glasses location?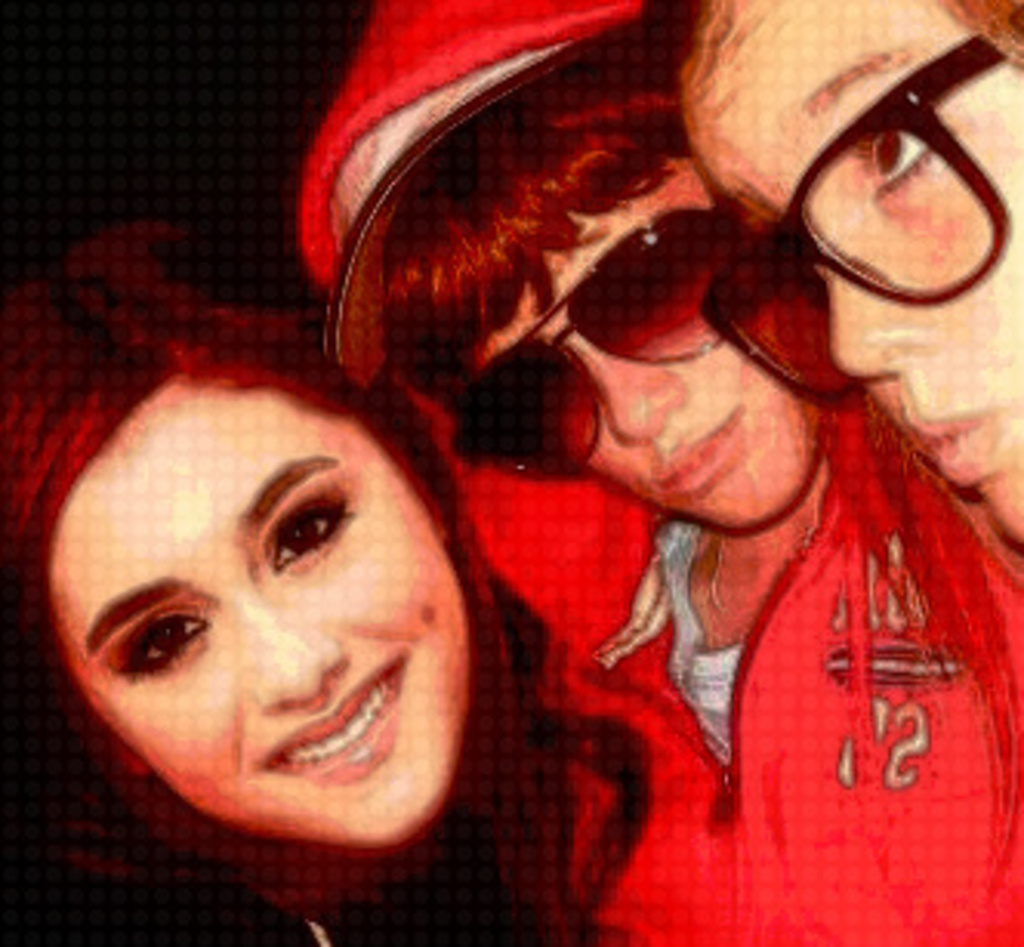
locate(694, 28, 1012, 407)
